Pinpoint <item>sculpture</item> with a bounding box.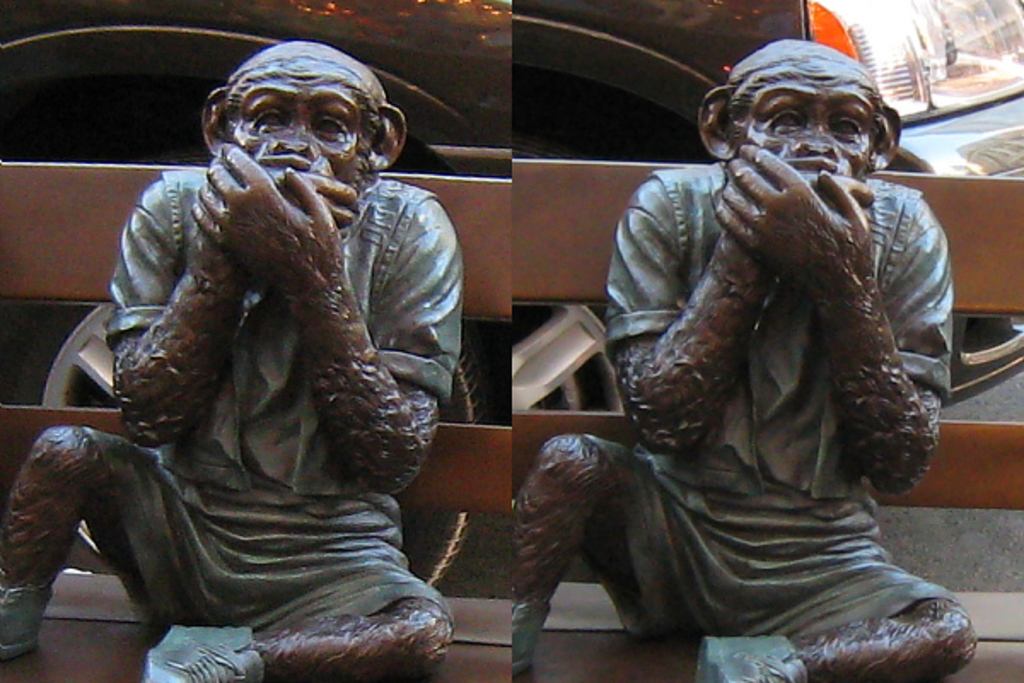
l=0, t=36, r=464, b=681.
